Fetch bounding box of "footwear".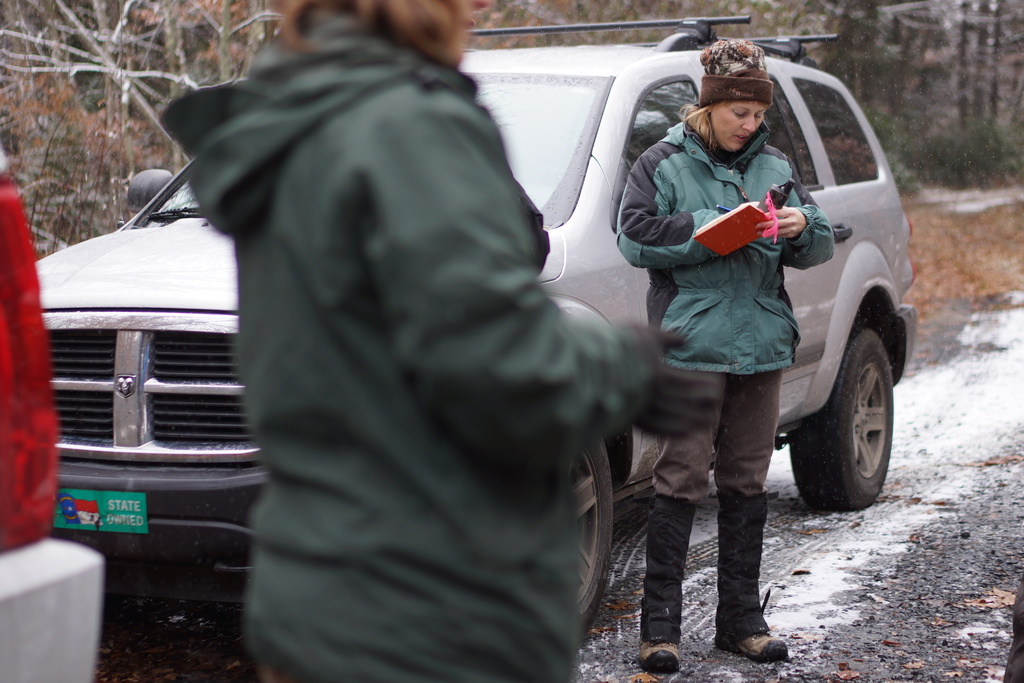
Bbox: box(723, 593, 788, 662).
